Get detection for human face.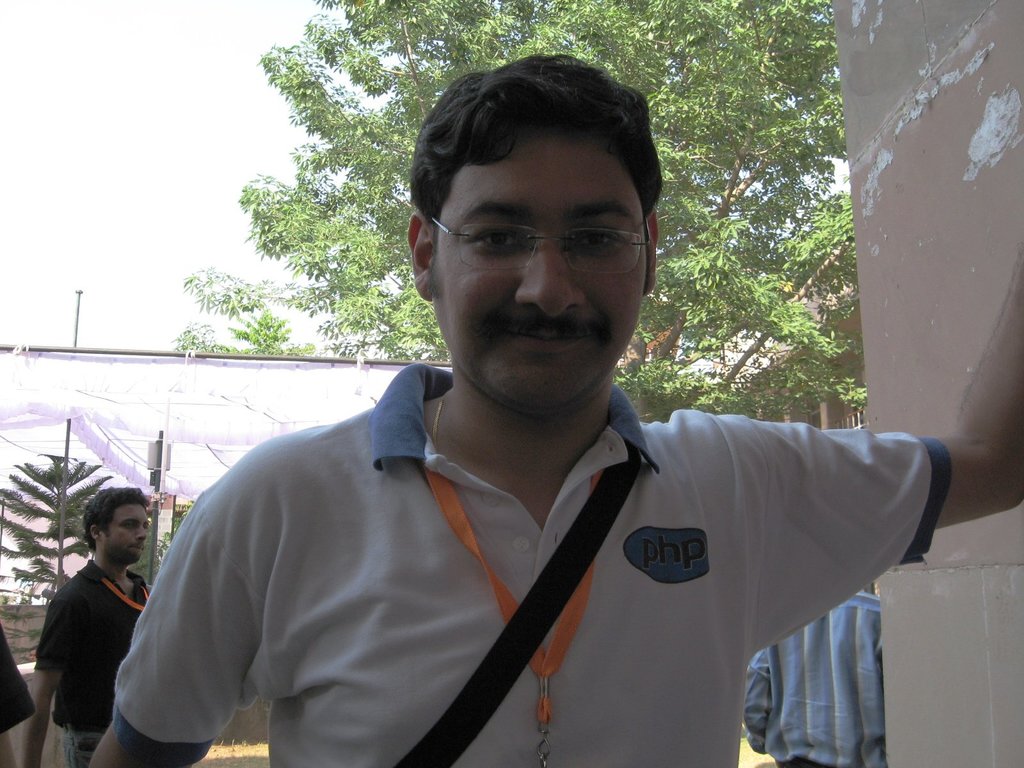
Detection: bbox=(99, 502, 150, 563).
